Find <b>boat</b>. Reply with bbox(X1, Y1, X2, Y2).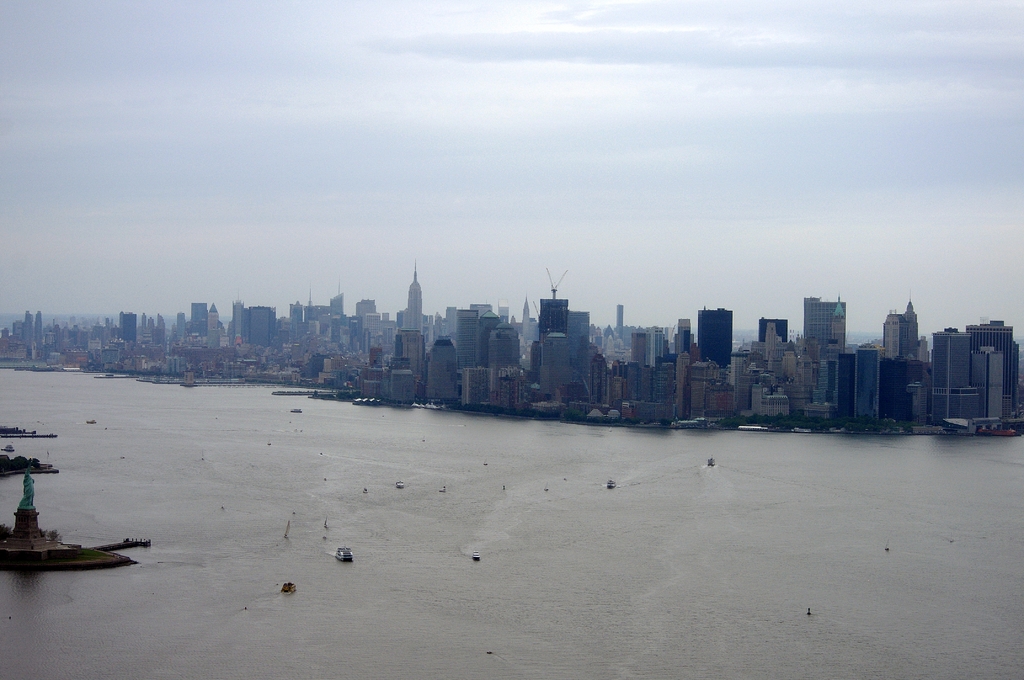
bbox(708, 459, 714, 470).
